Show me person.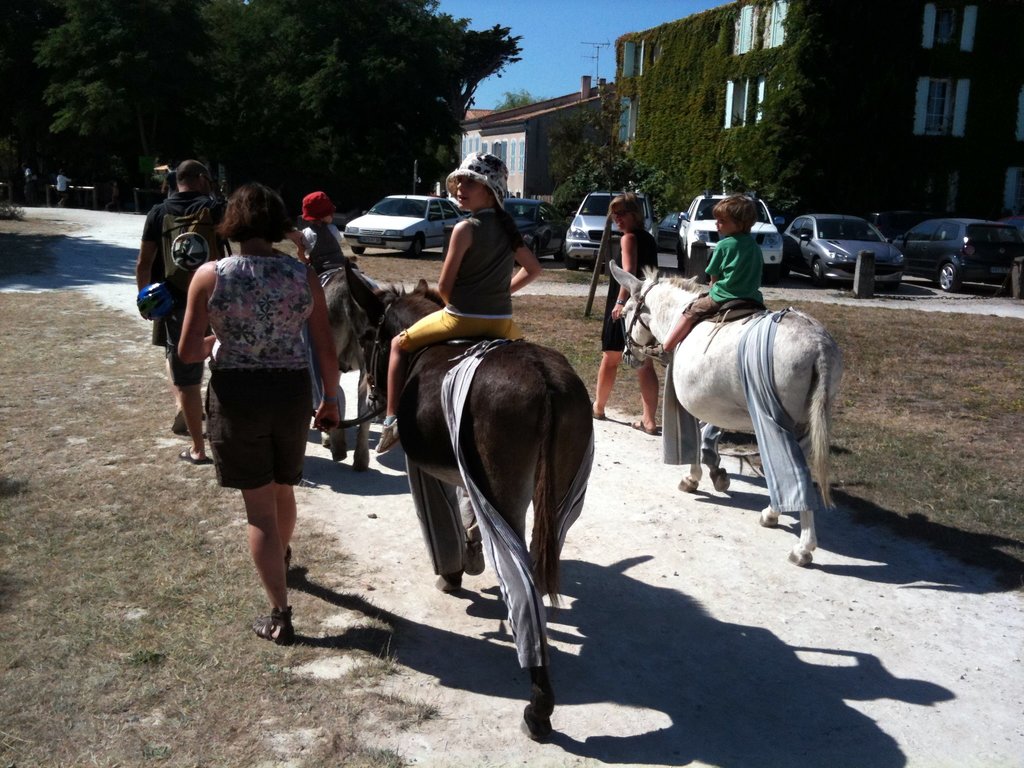
person is here: 161, 166, 178, 198.
